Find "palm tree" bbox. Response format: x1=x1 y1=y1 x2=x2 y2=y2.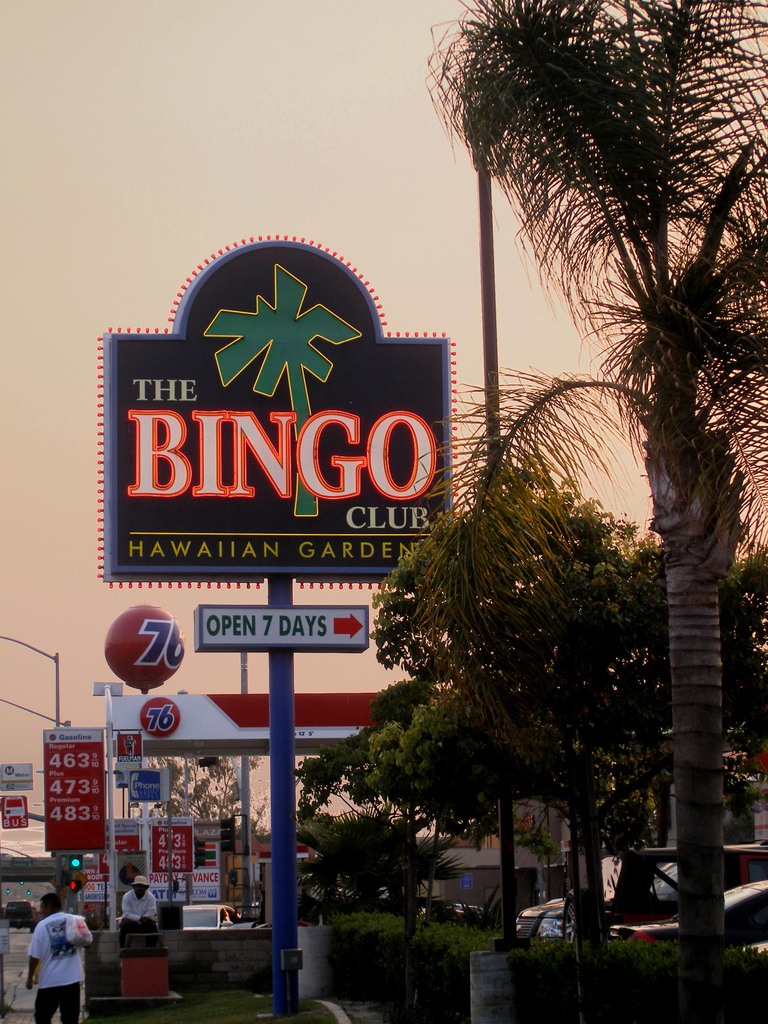
x1=369 y1=73 x2=750 y2=995.
